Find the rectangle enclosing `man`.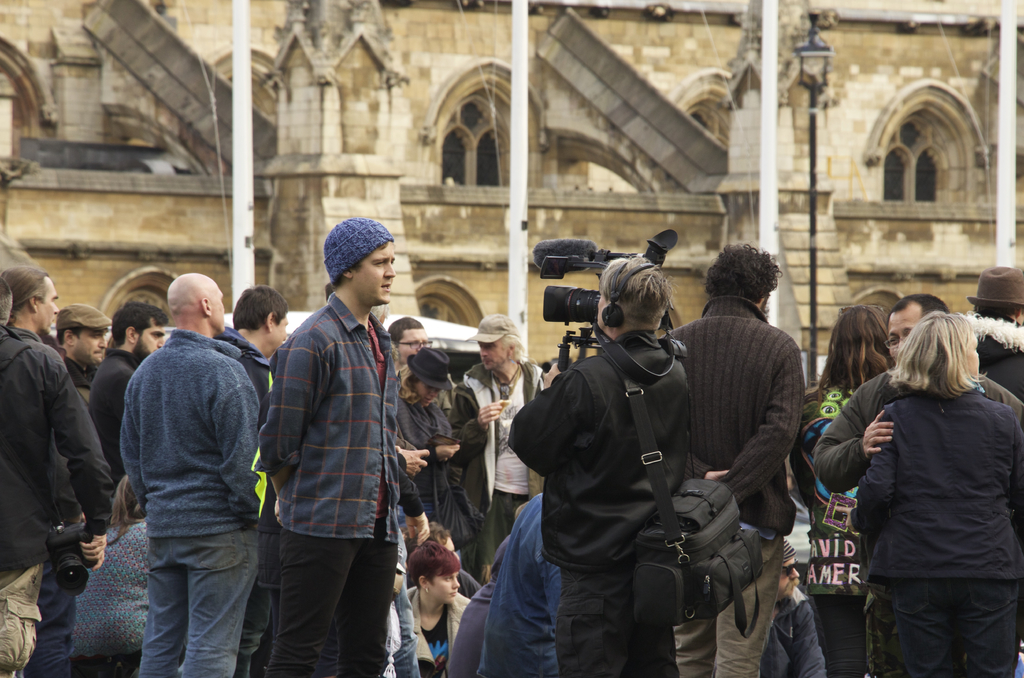
bbox(53, 298, 175, 547).
